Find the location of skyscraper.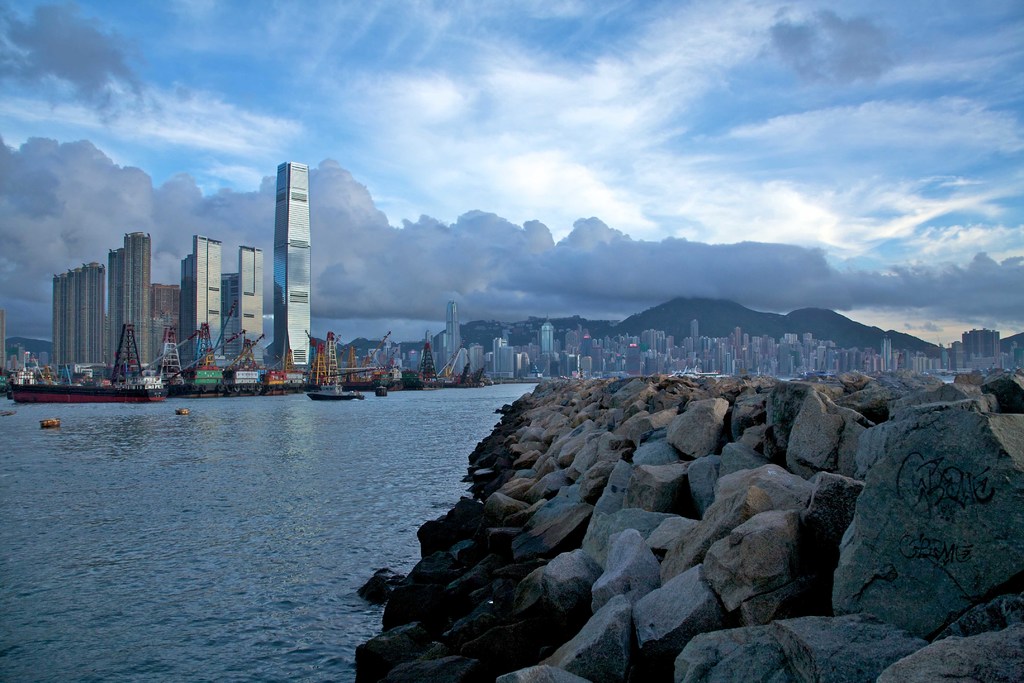
Location: region(820, 350, 845, 377).
